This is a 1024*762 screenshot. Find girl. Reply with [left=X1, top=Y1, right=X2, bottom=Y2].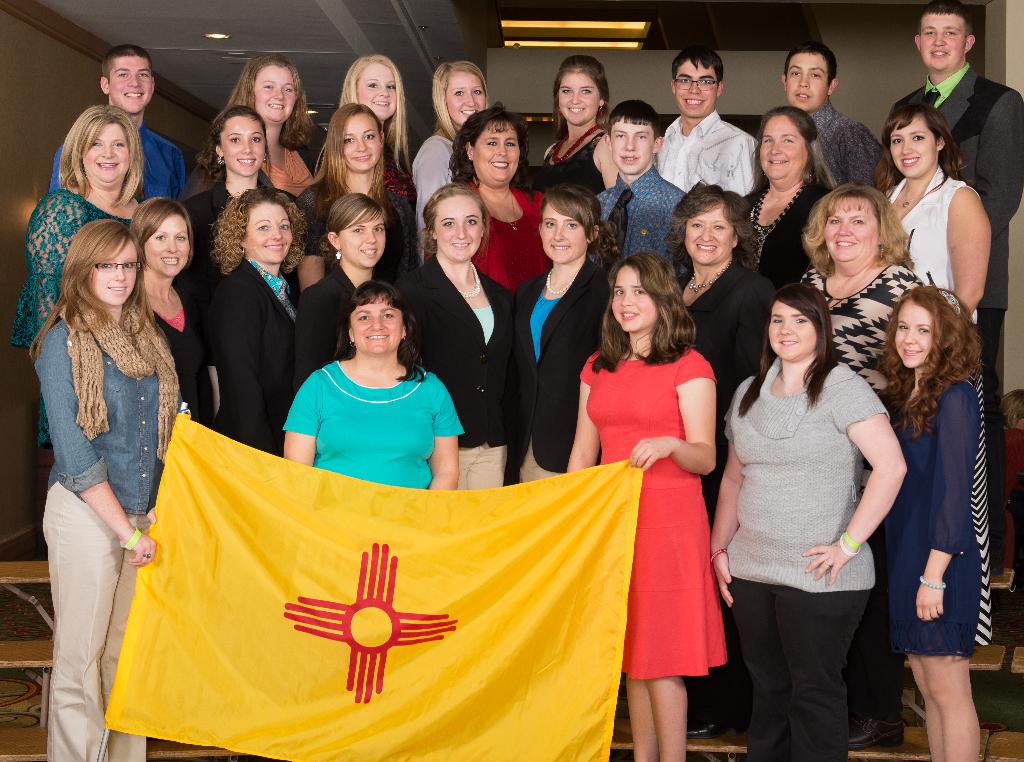
[left=506, top=184, right=628, bottom=469].
